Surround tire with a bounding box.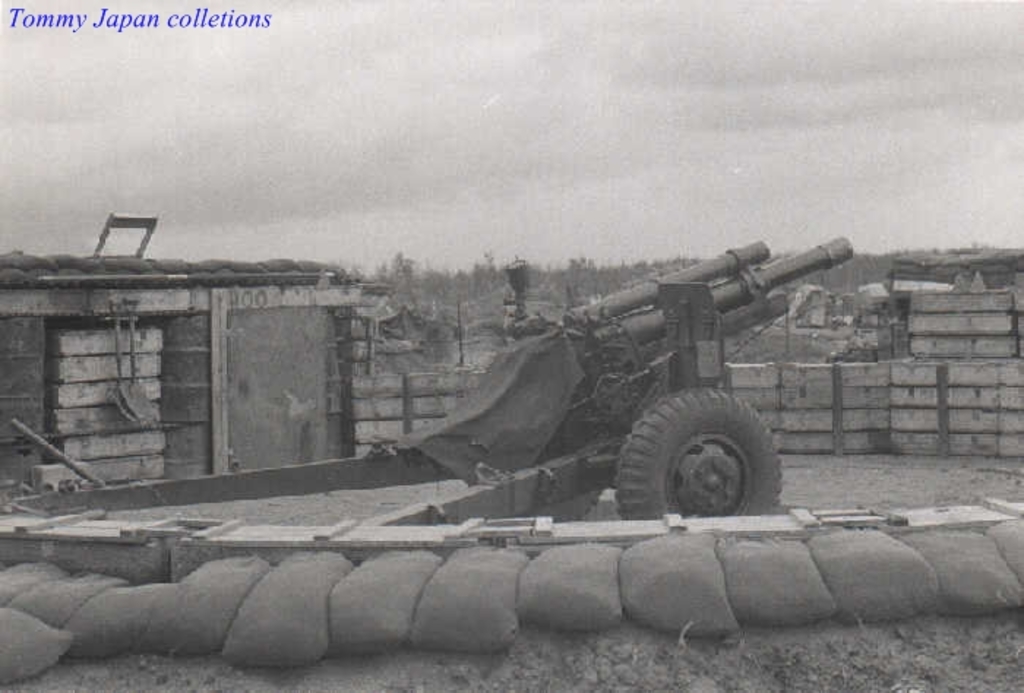
BBox(530, 490, 604, 522).
